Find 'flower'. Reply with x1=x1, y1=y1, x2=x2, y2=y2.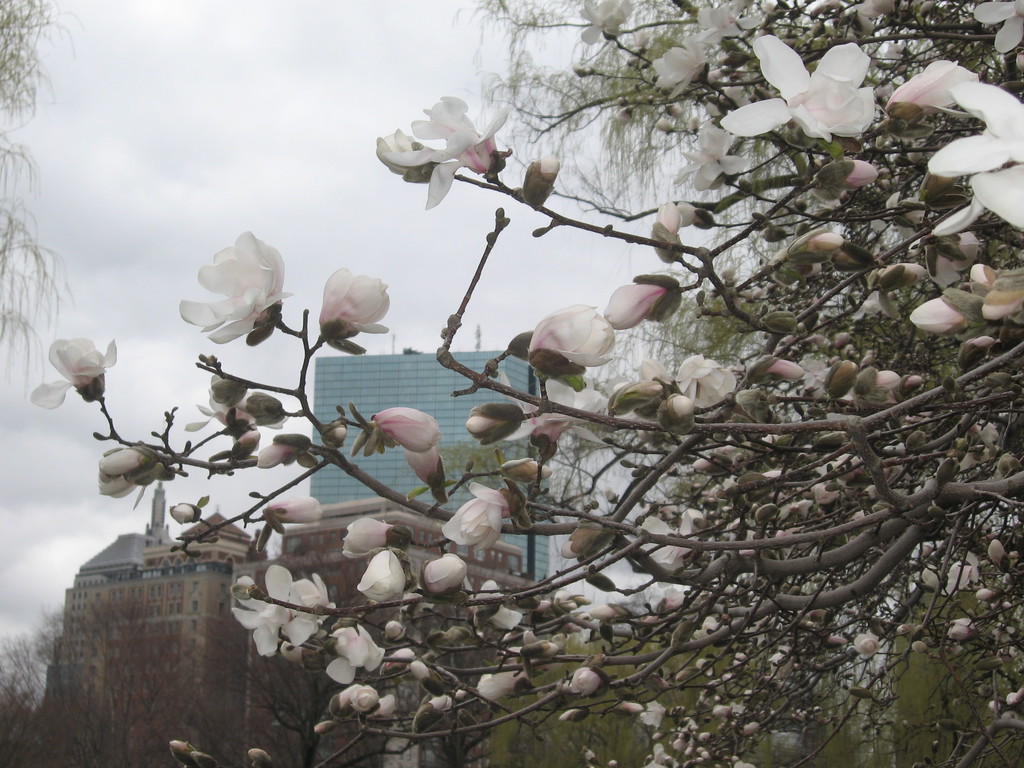
x1=986, y1=700, x2=996, y2=708.
